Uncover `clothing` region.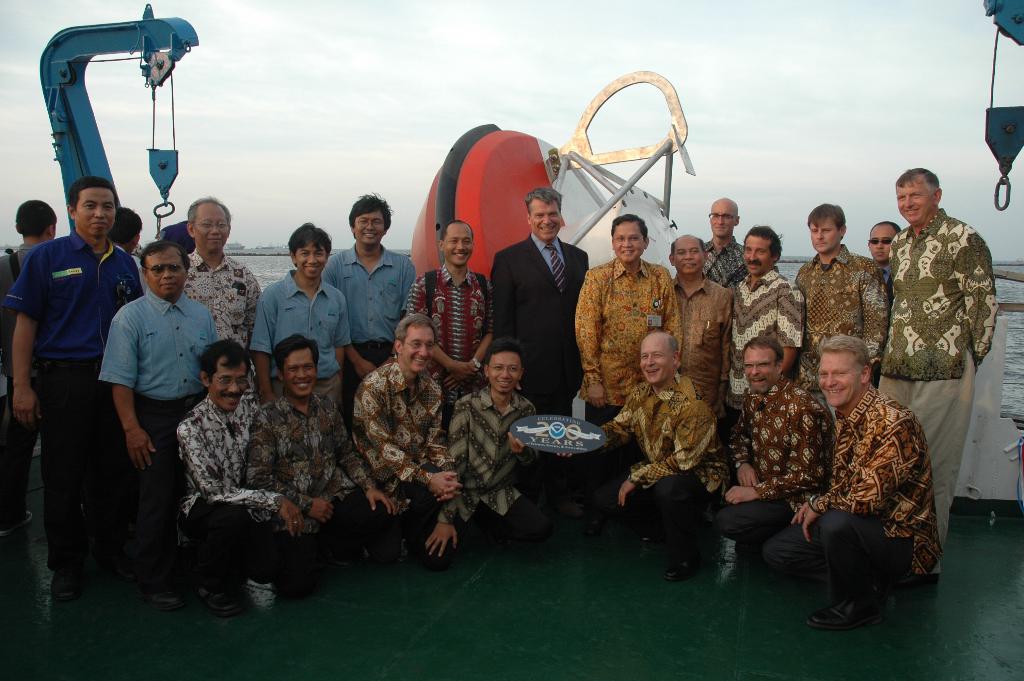
Uncovered: 0:239:45:533.
